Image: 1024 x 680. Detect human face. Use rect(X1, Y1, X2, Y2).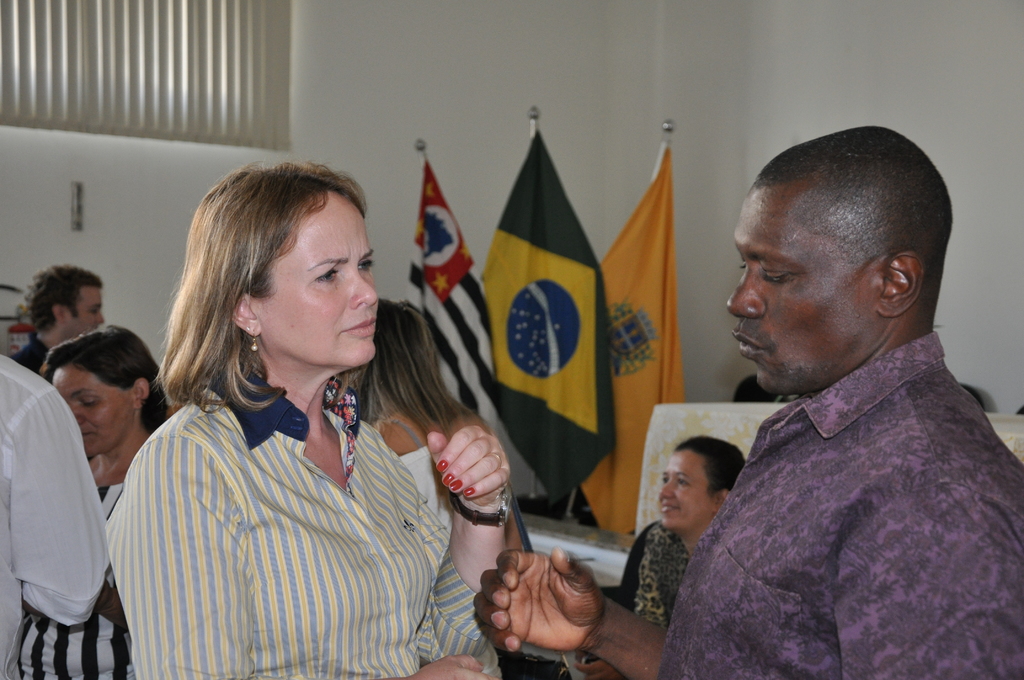
rect(56, 361, 138, 454).
